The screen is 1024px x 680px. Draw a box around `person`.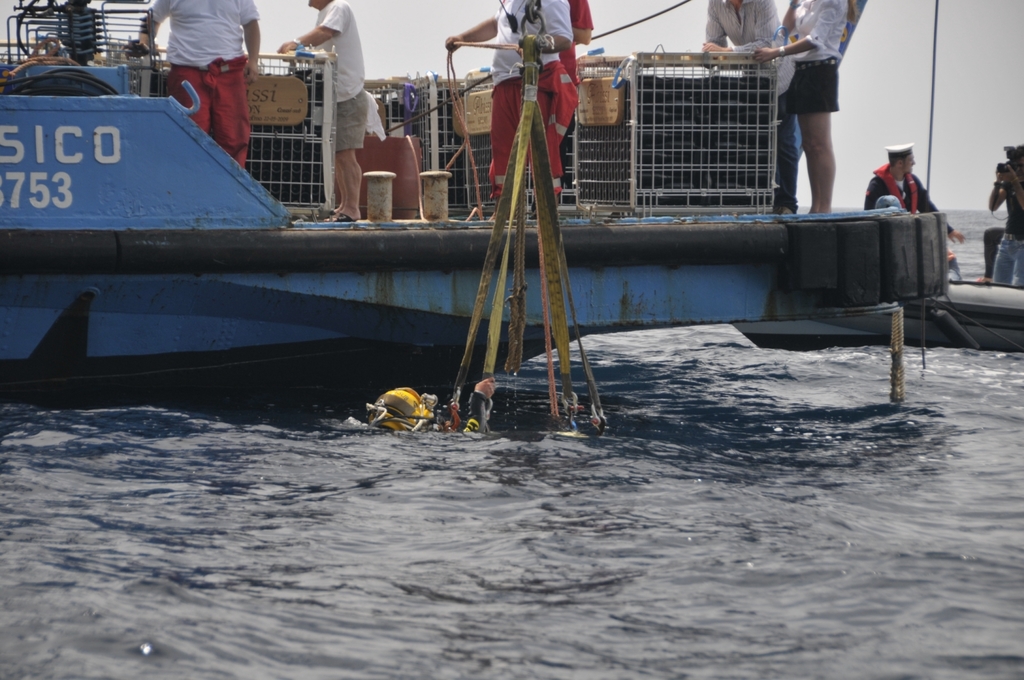
972/131/1023/289.
